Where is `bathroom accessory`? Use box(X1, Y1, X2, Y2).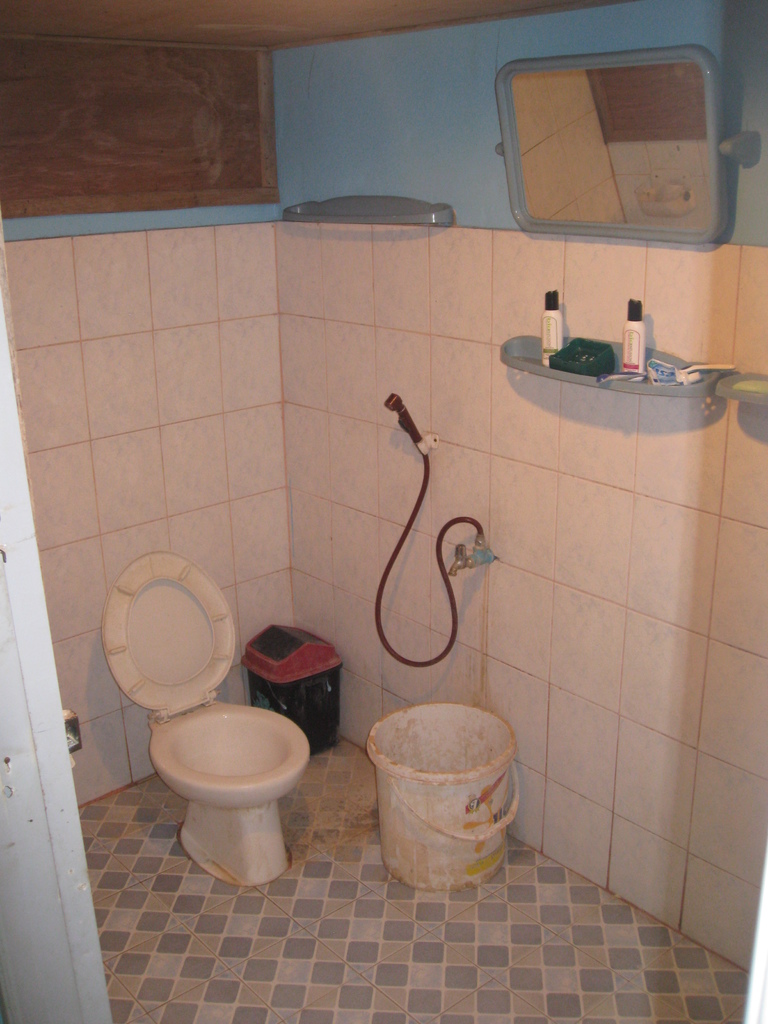
box(279, 197, 473, 248).
